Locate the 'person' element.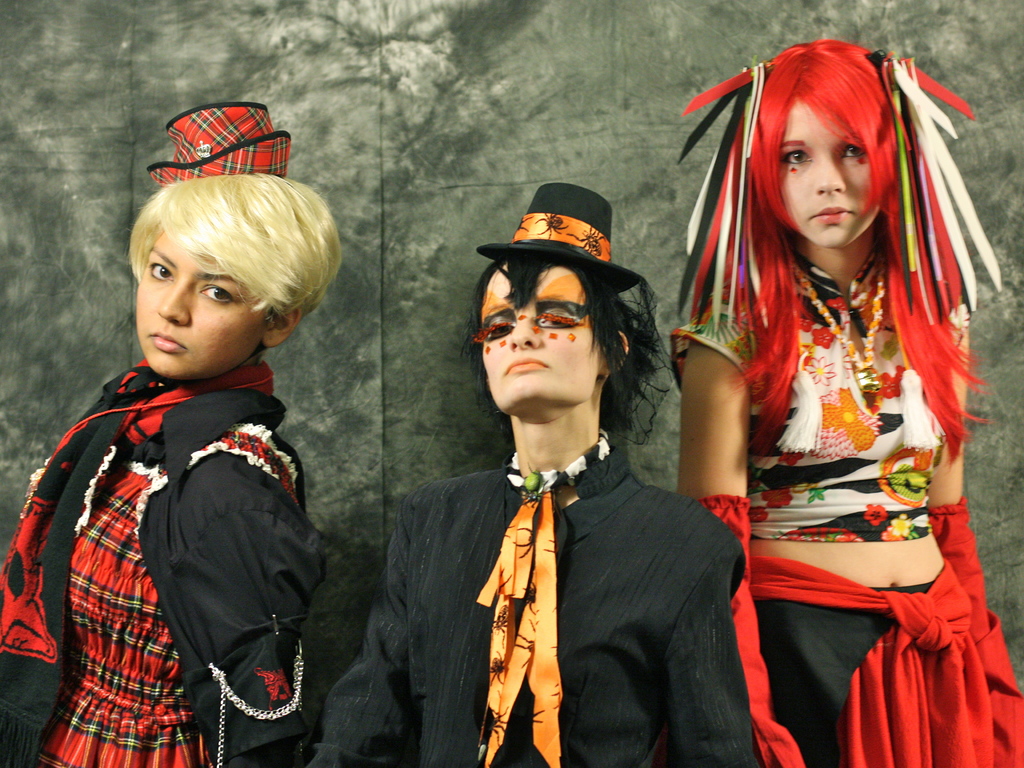
Element bbox: left=310, top=175, right=765, bottom=767.
